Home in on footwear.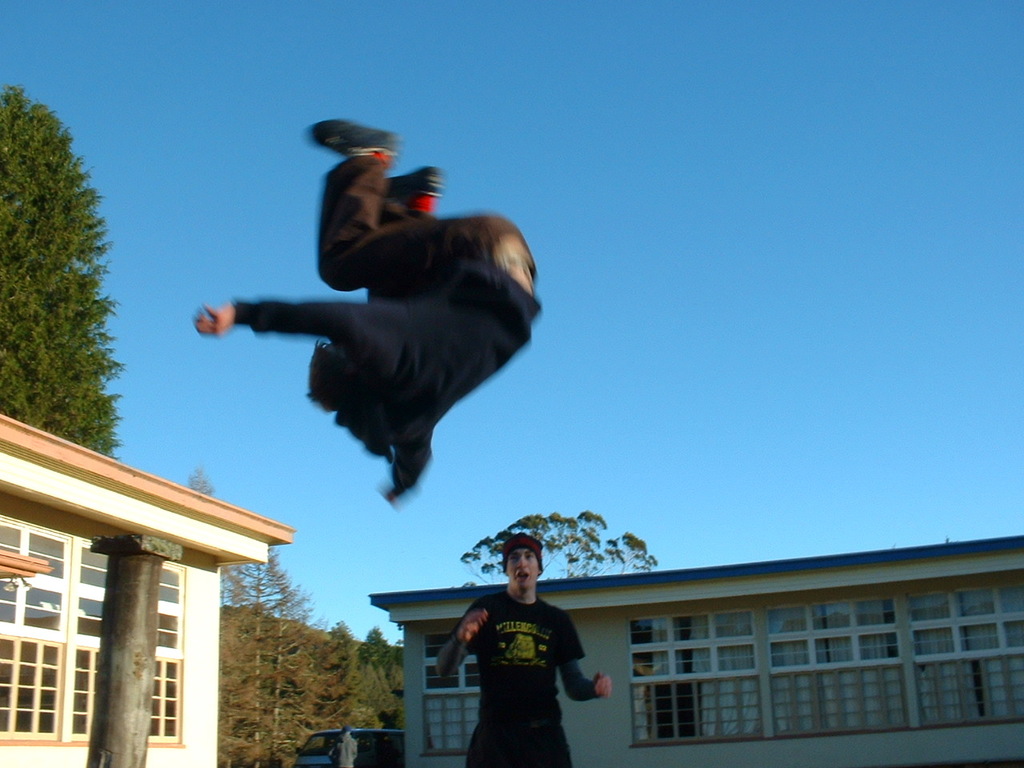
Homed in at locate(382, 158, 446, 202).
